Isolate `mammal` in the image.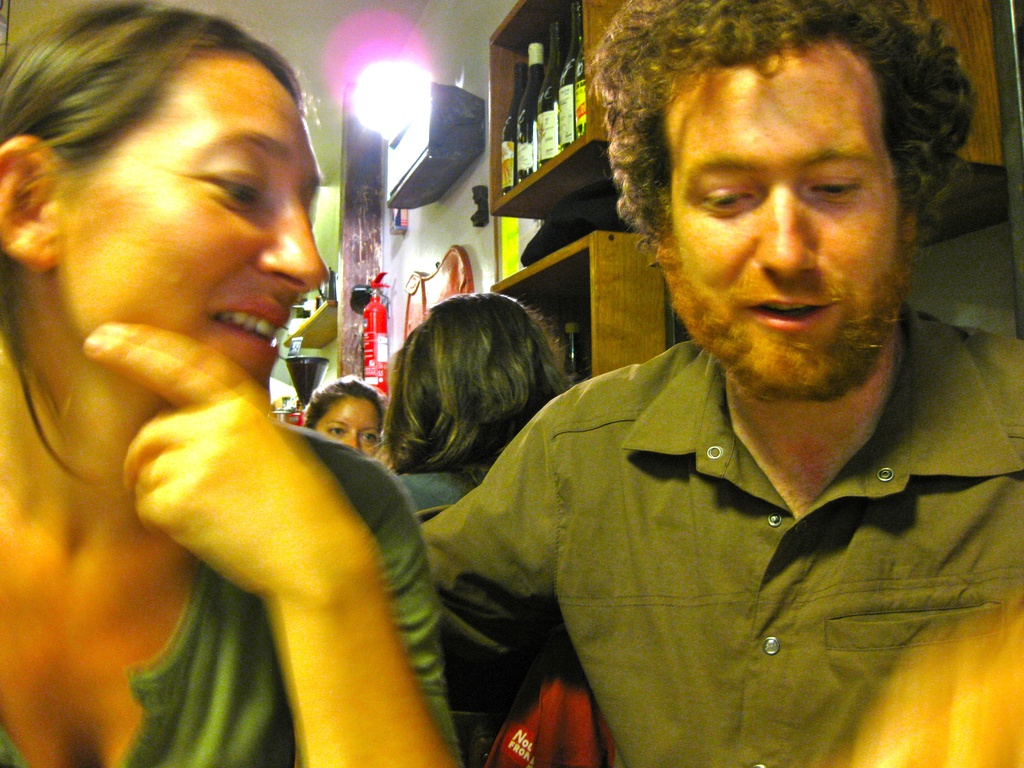
Isolated region: <box>8,32,506,748</box>.
